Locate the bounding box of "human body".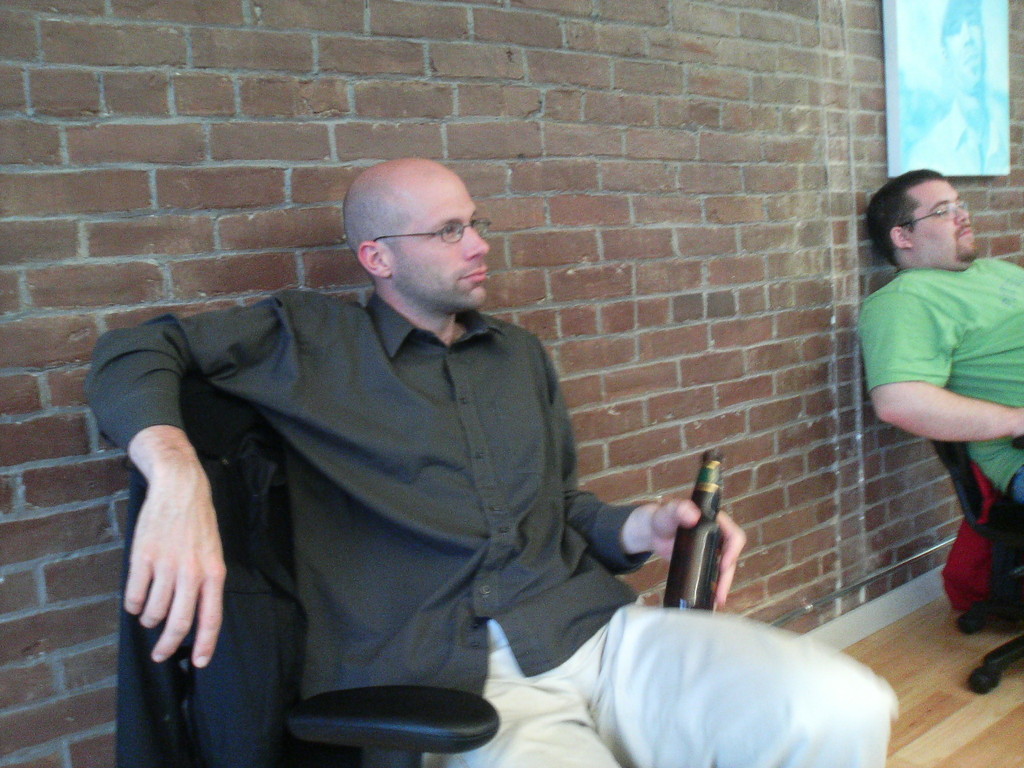
Bounding box: BBox(143, 198, 718, 767).
